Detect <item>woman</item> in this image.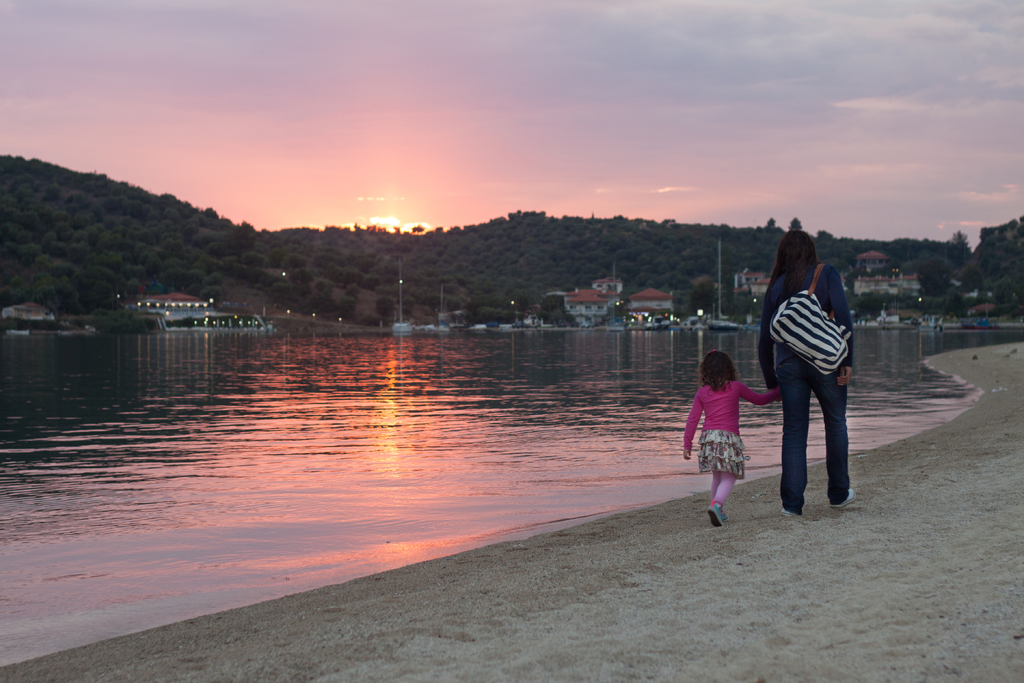
Detection: left=754, top=223, right=870, bottom=525.
